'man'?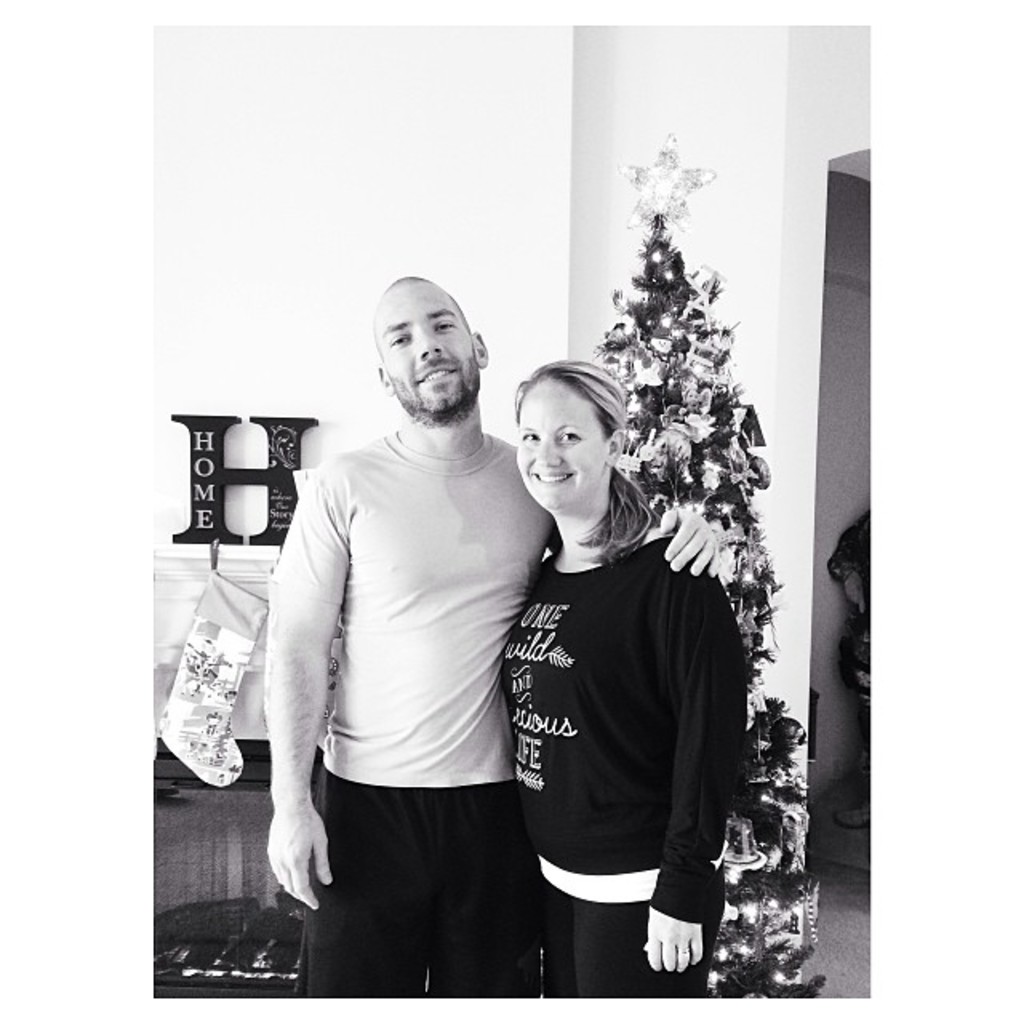
<bbox>266, 266, 725, 997</bbox>
